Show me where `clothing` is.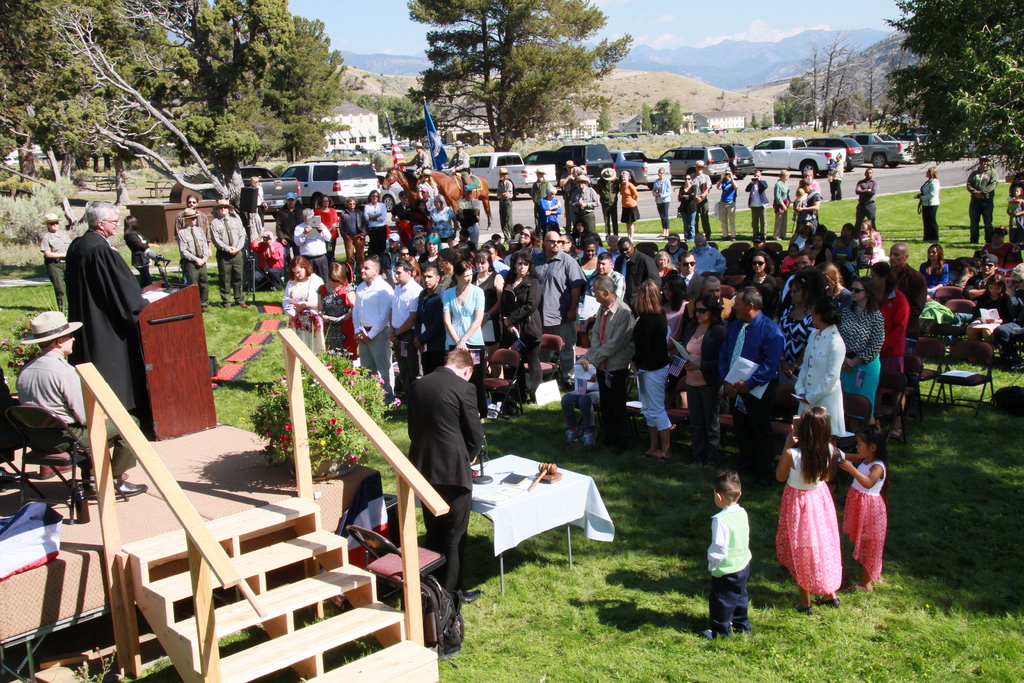
`clothing` is at [746,177,769,236].
